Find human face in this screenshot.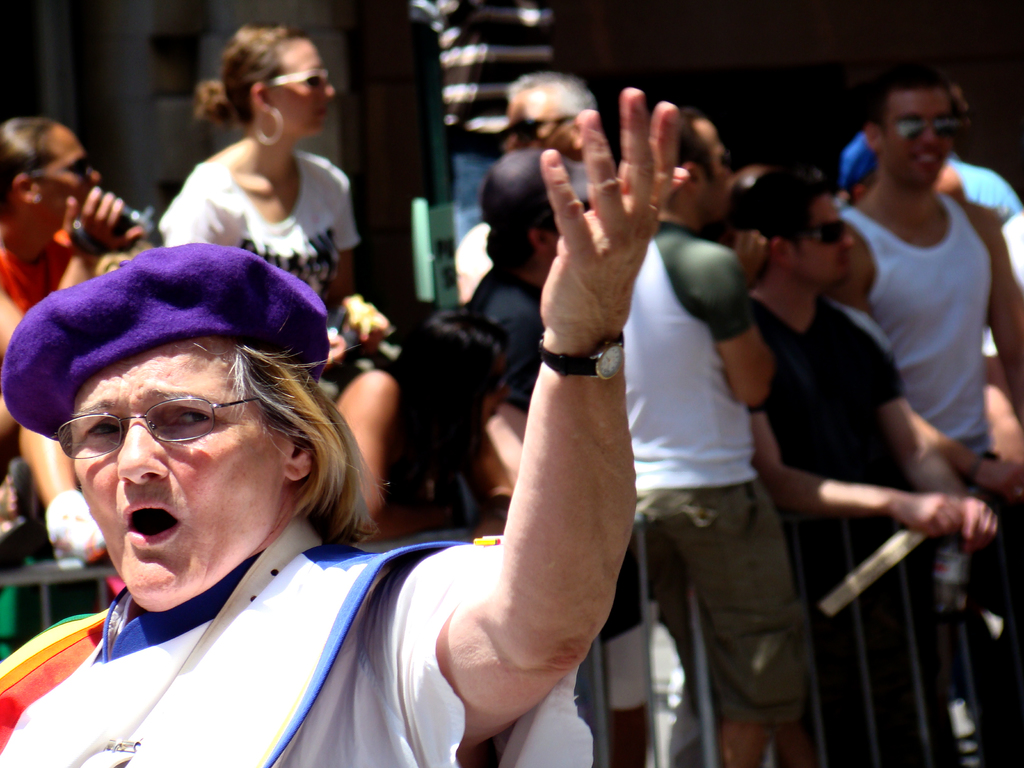
The bounding box for human face is [40, 121, 102, 220].
